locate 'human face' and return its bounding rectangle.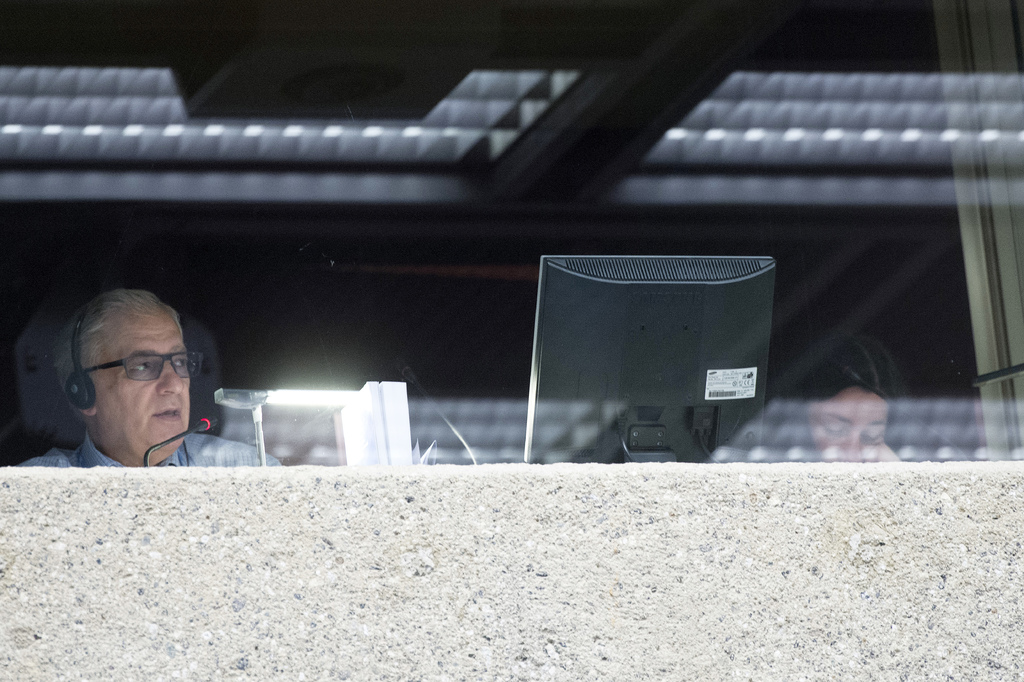
[806,386,888,463].
